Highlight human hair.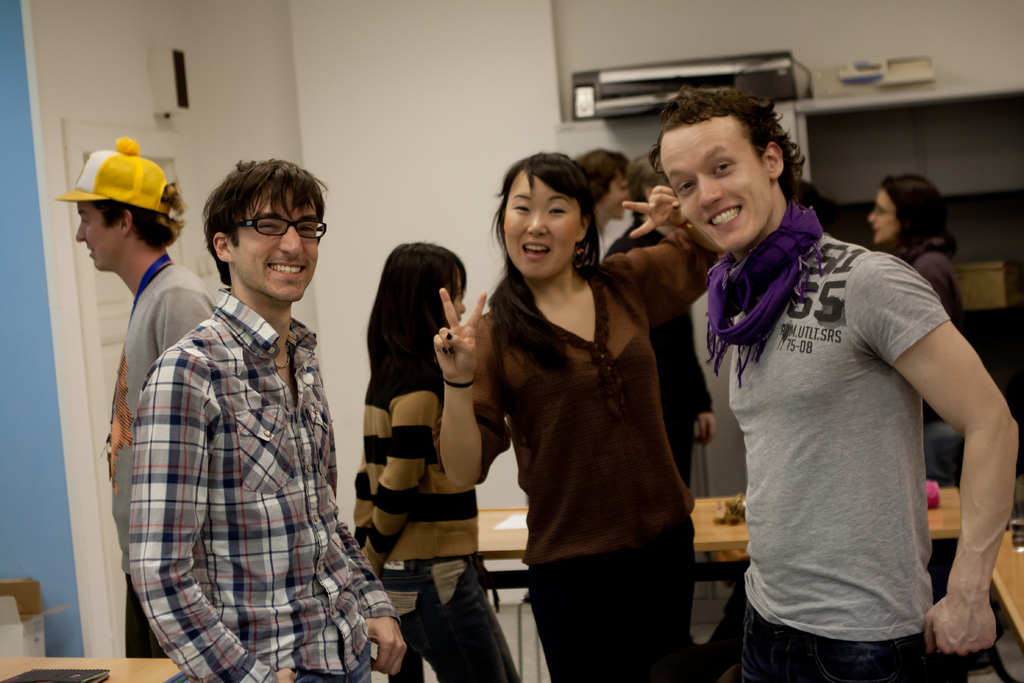
Highlighted region: [577,144,640,208].
